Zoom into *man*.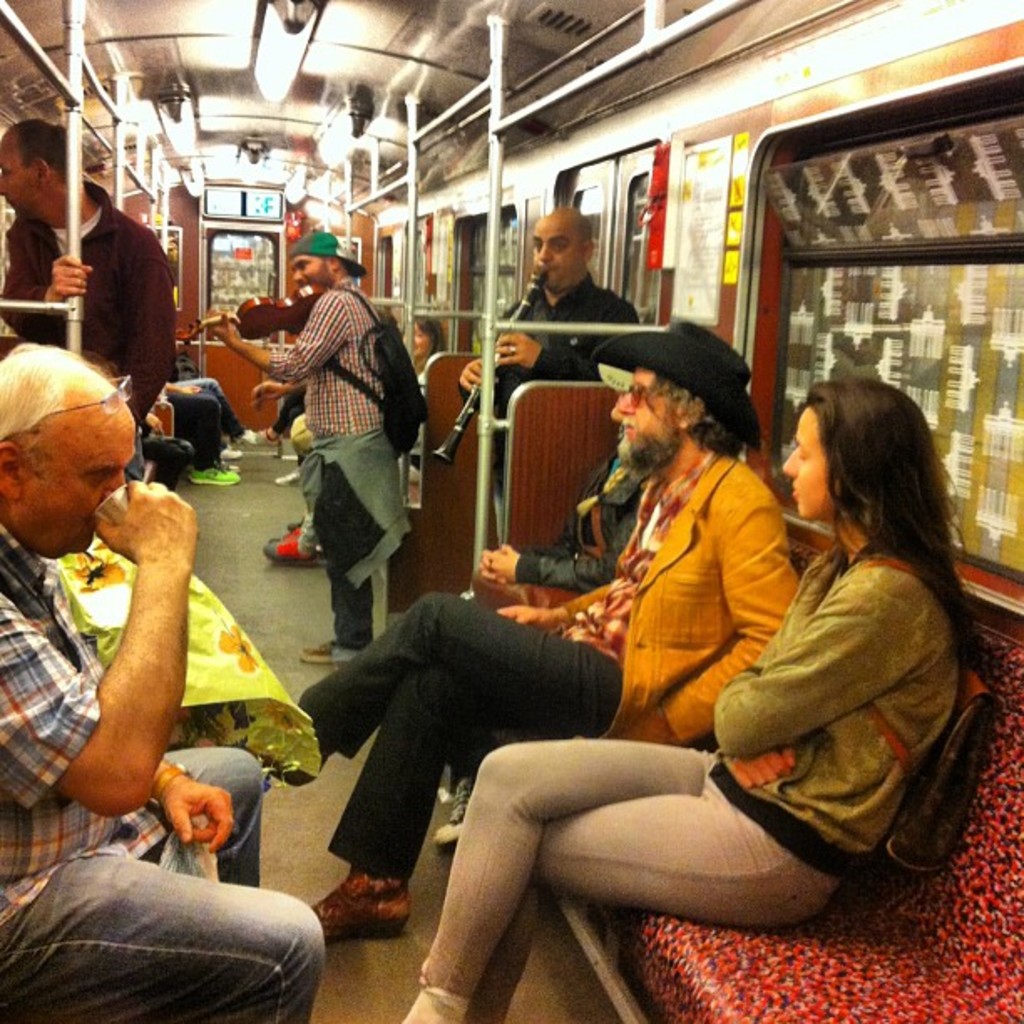
Zoom target: <region>0, 341, 323, 1022</region>.
